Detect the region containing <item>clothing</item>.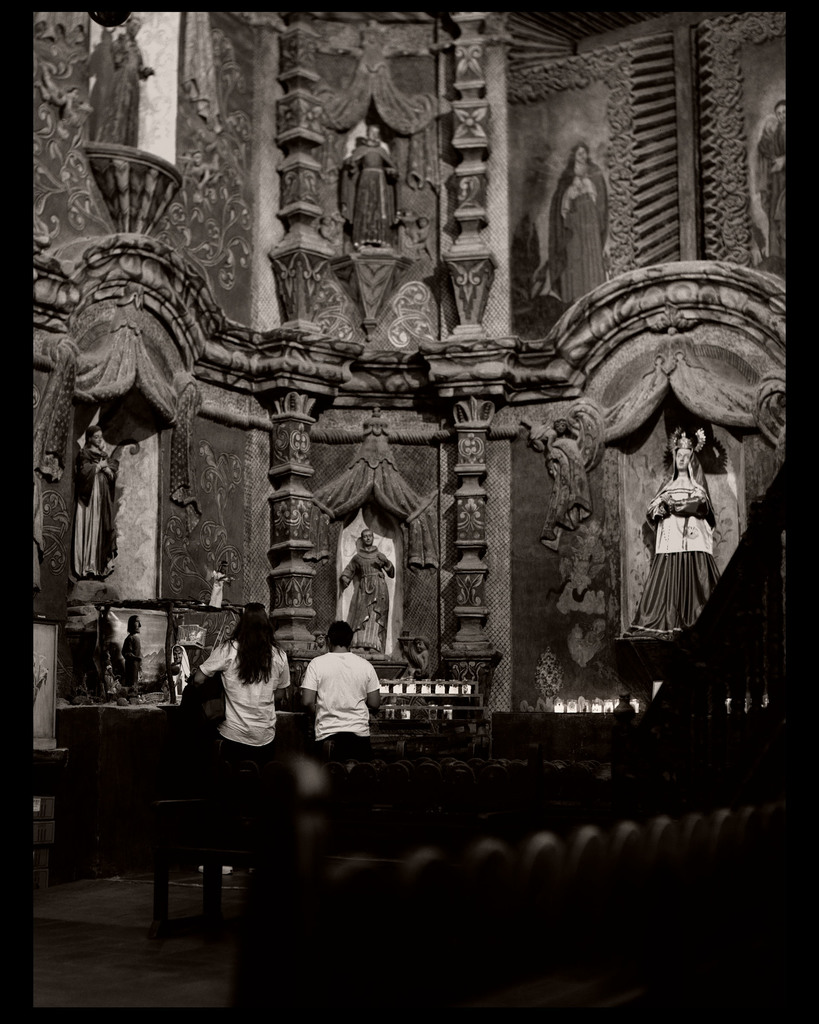
Rect(300, 626, 390, 761).
